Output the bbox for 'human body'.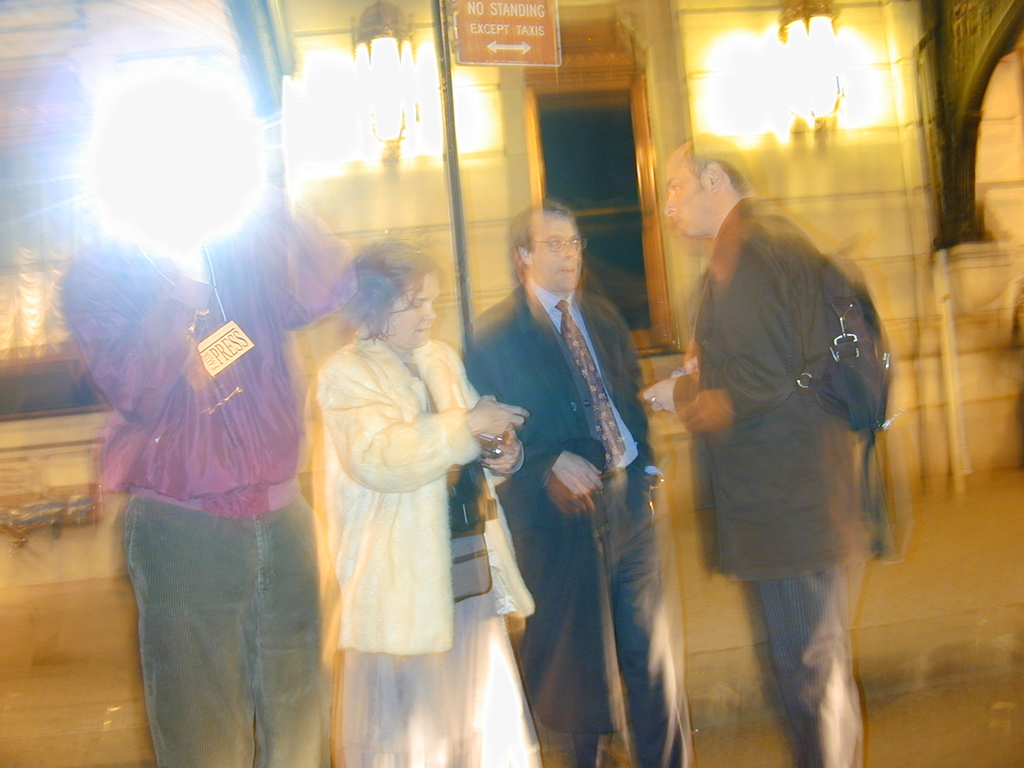
bbox=(316, 339, 540, 767).
